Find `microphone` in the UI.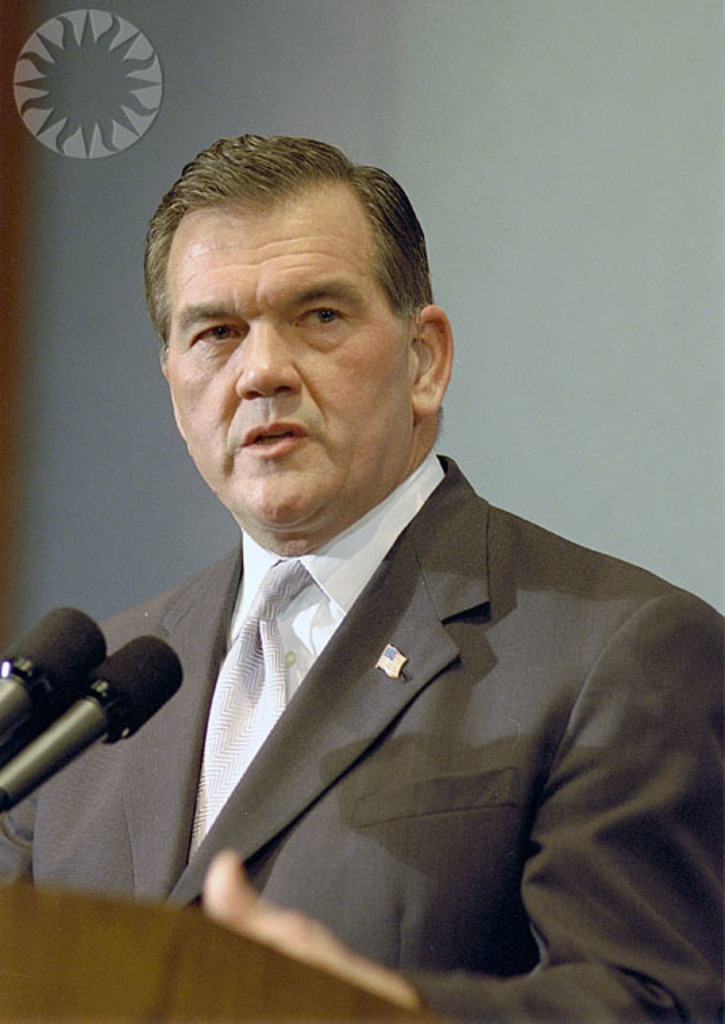
UI element at {"left": 3, "top": 602, "right": 104, "bottom": 747}.
